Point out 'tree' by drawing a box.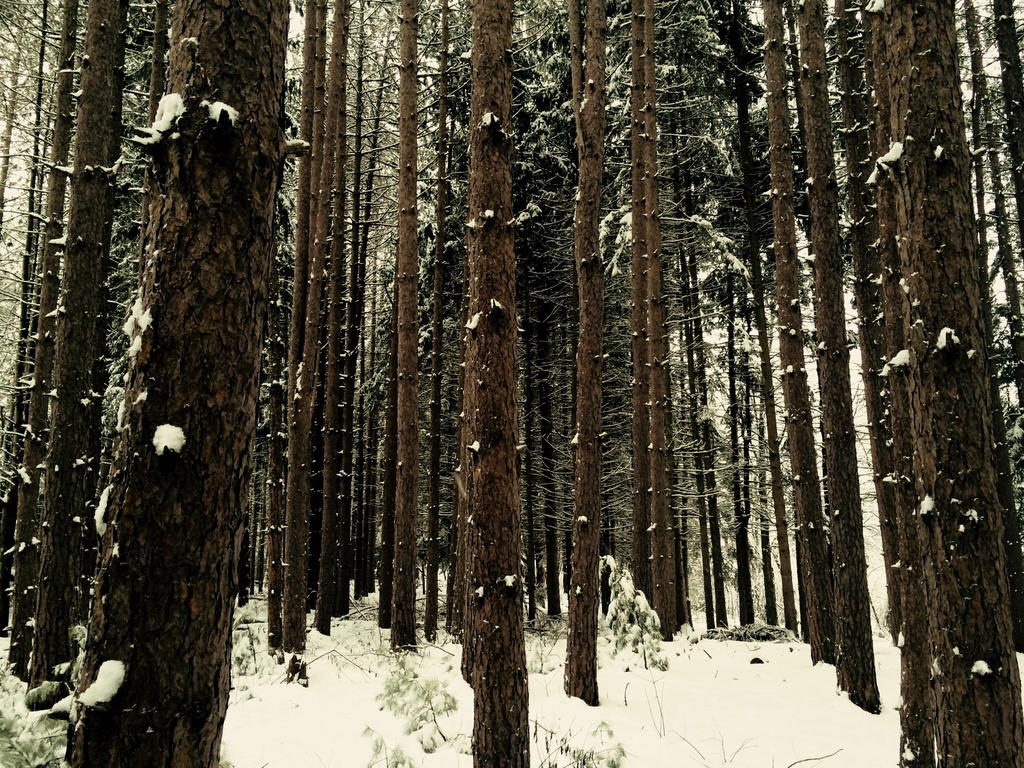
<box>874,1,1023,767</box>.
